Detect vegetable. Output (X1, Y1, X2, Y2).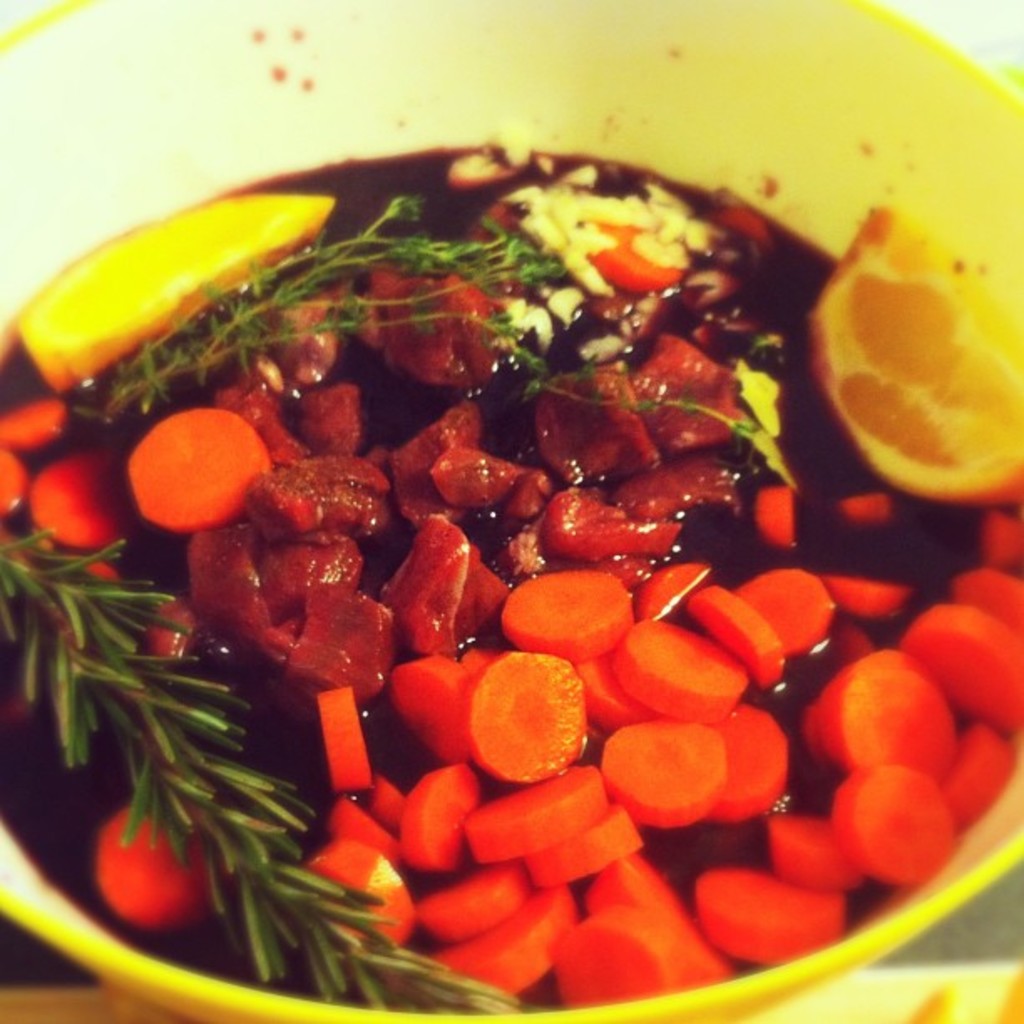
(987, 510, 1021, 567).
